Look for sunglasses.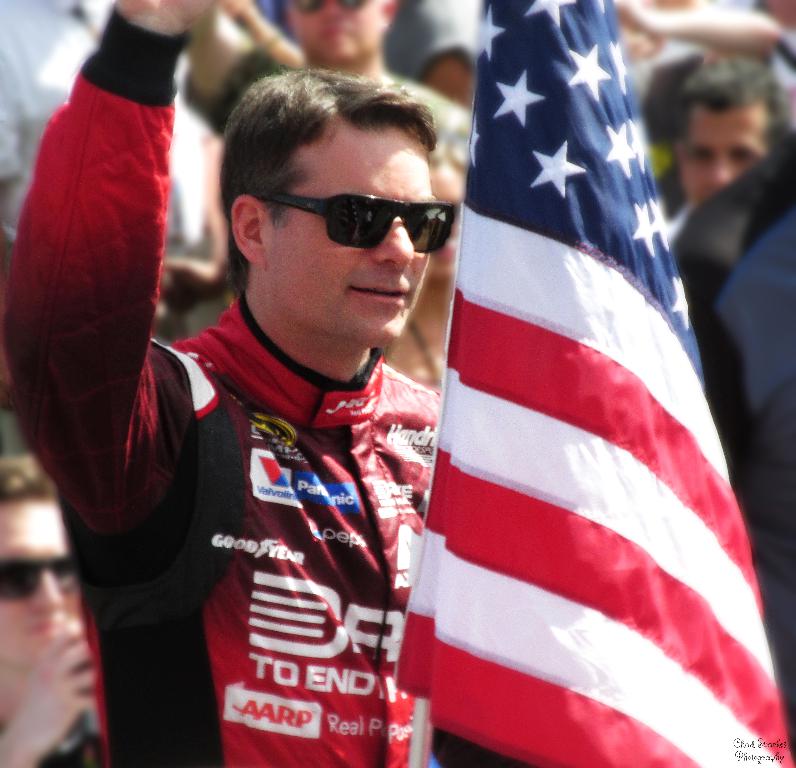
Found: bbox(3, 556, 78, 598).
